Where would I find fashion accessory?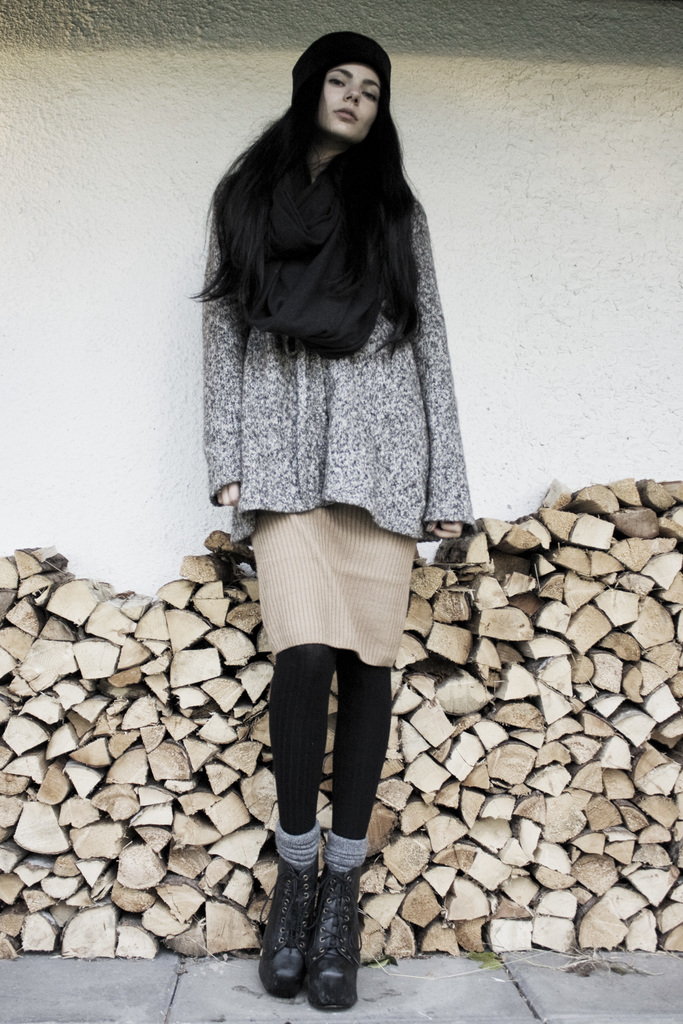
At bbox(311, 826, 365, 1000).
